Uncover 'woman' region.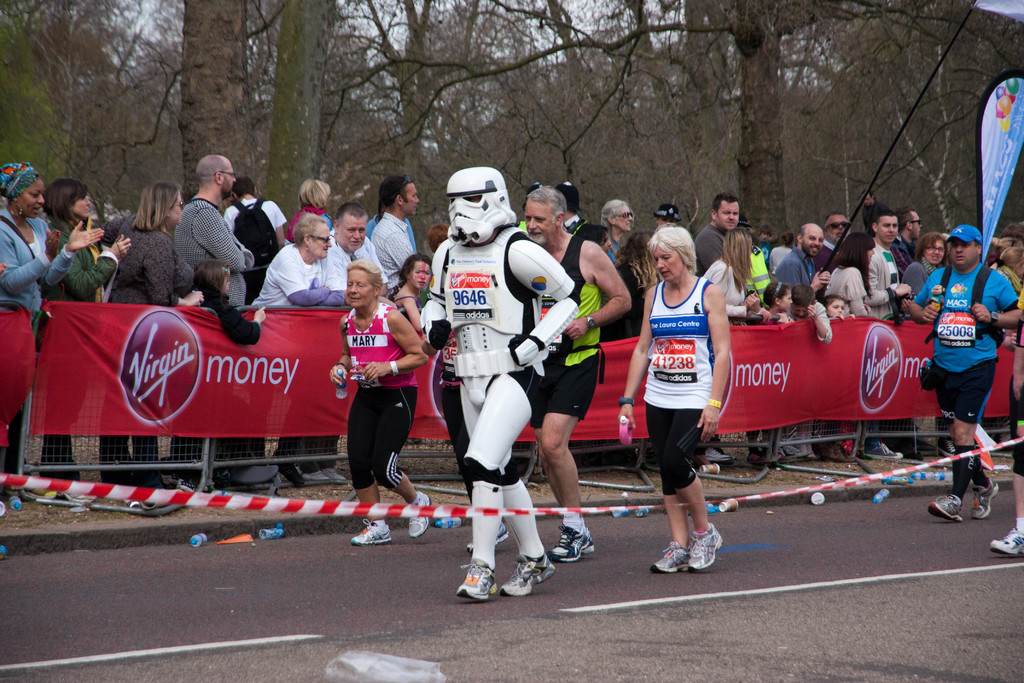
Uncovered: crop(108, 172, 195, 490).
